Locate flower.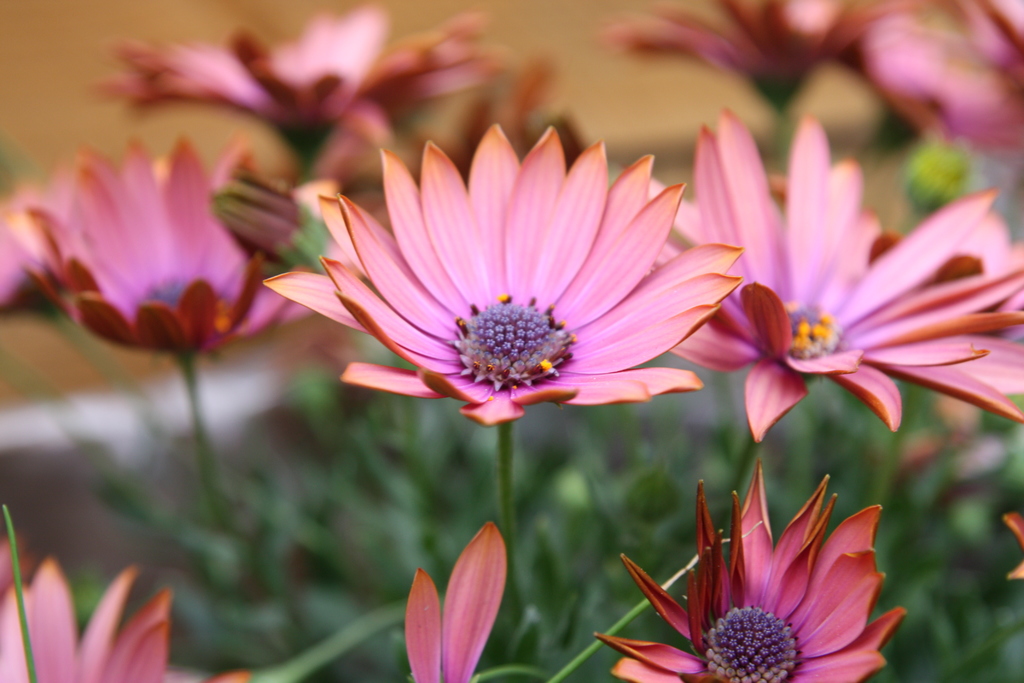
Bounding box: [x1=844, y1=0, x2=1023, y2=143].
